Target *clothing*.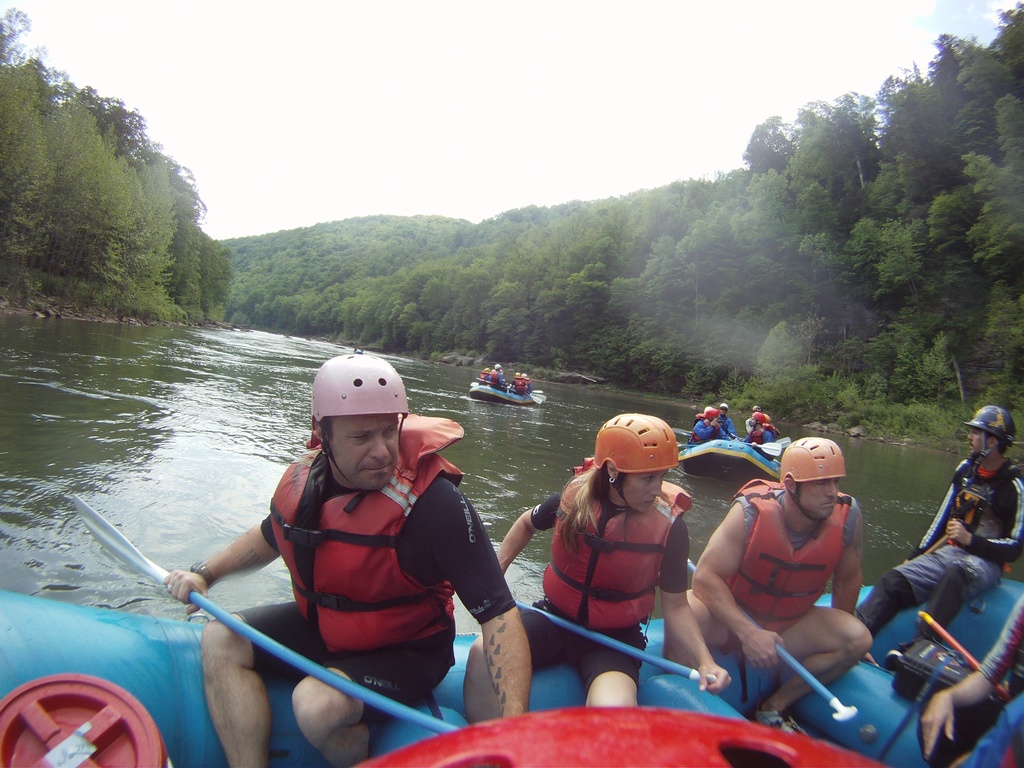
Target region: [534,461,703,659].
